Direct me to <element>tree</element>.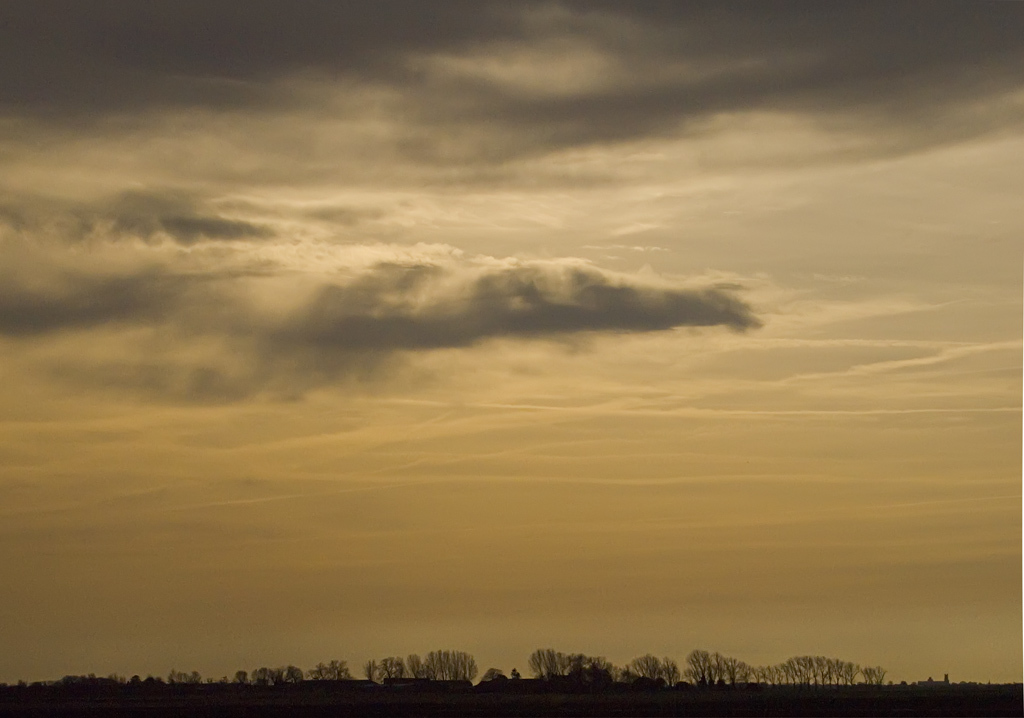
Direction: <bbox>173, 675, 201, 680</bbox>.
